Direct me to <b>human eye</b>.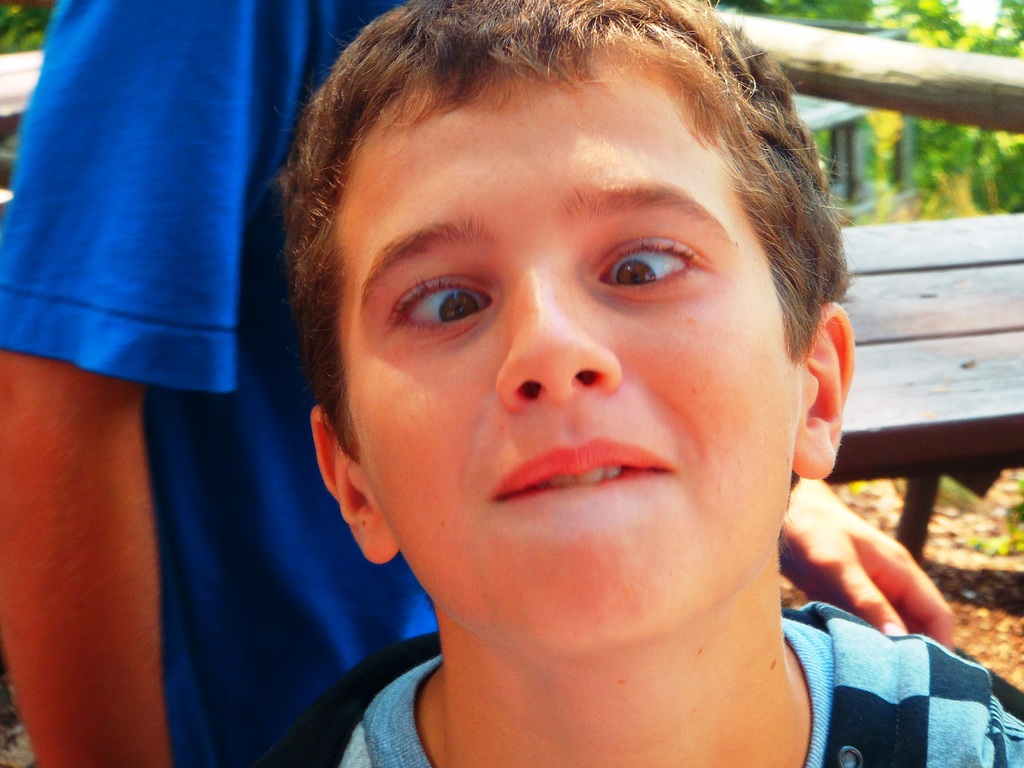
Direction: region(588, 221, 718, 300).
